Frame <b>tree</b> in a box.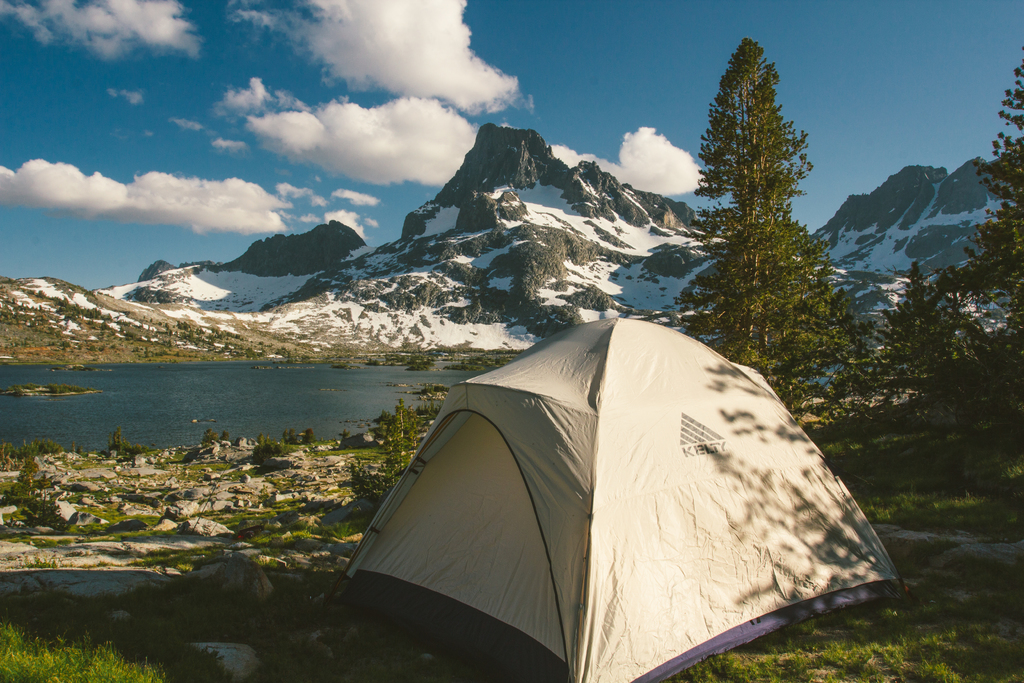
(x1=378, y1=390, x2=419, y2=496).
